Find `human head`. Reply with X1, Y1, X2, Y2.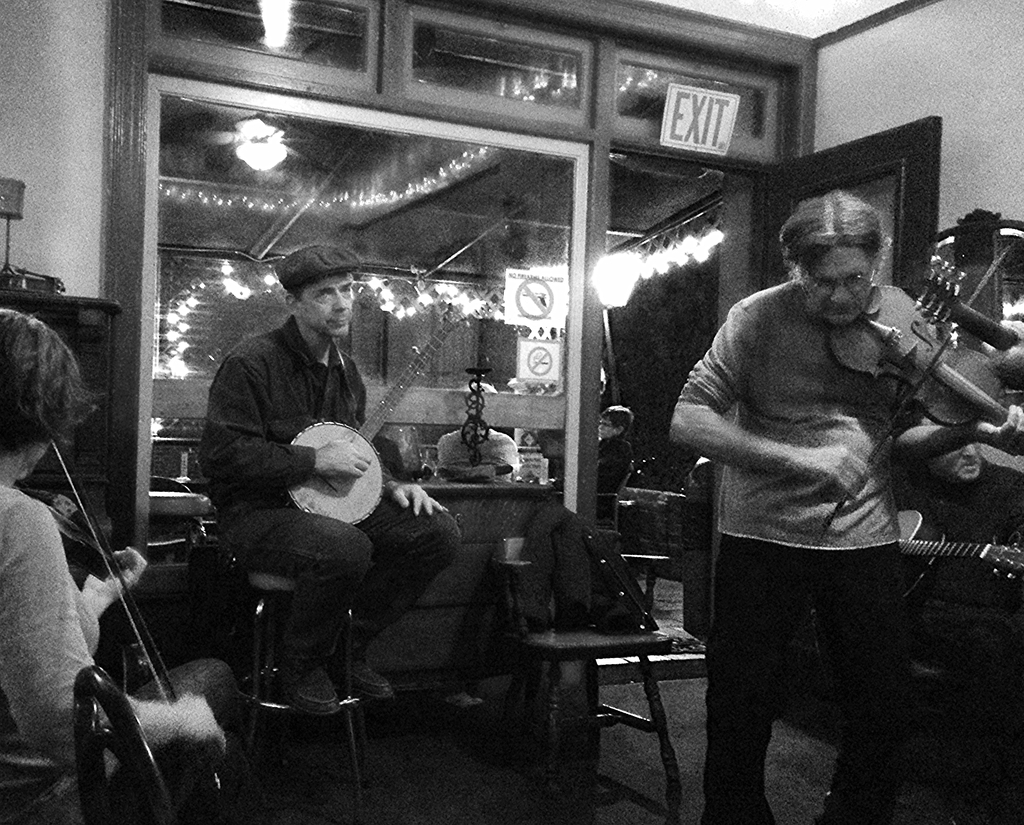
275, 245, 353, 337.
